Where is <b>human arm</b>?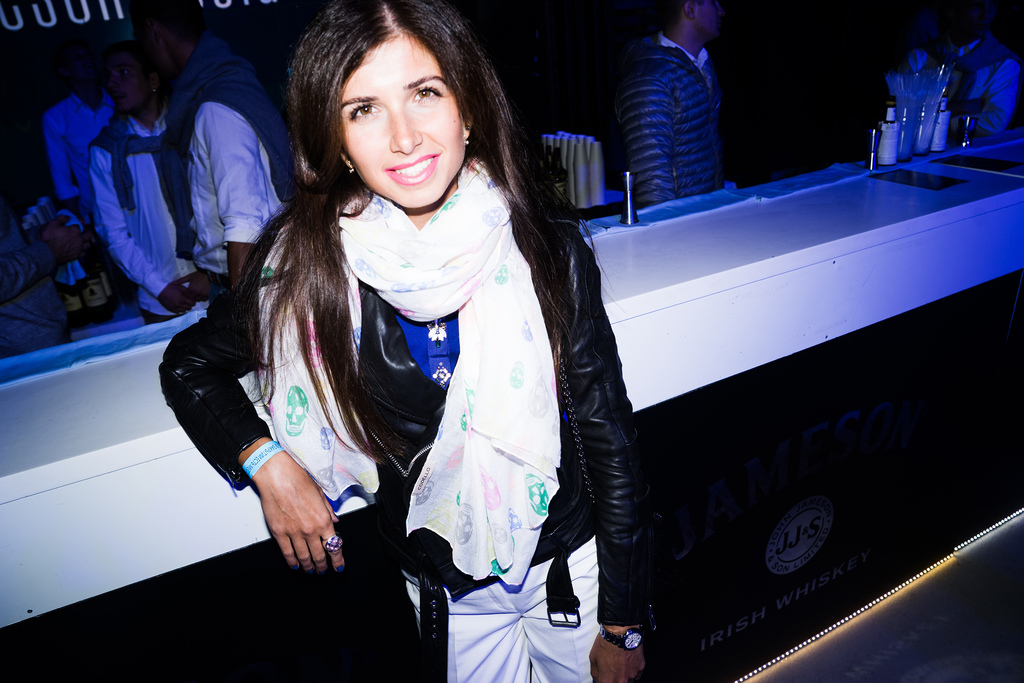
bbox=(158, 210, 349, 577).
